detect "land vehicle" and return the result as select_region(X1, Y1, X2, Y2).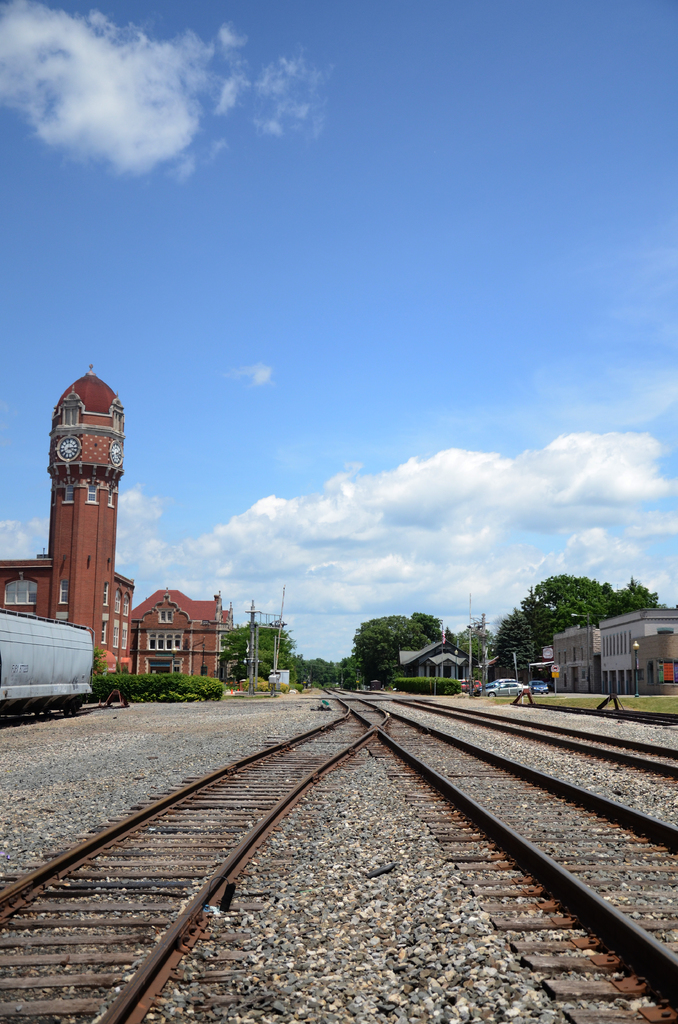
select_region(487, 676, 515, 685).
